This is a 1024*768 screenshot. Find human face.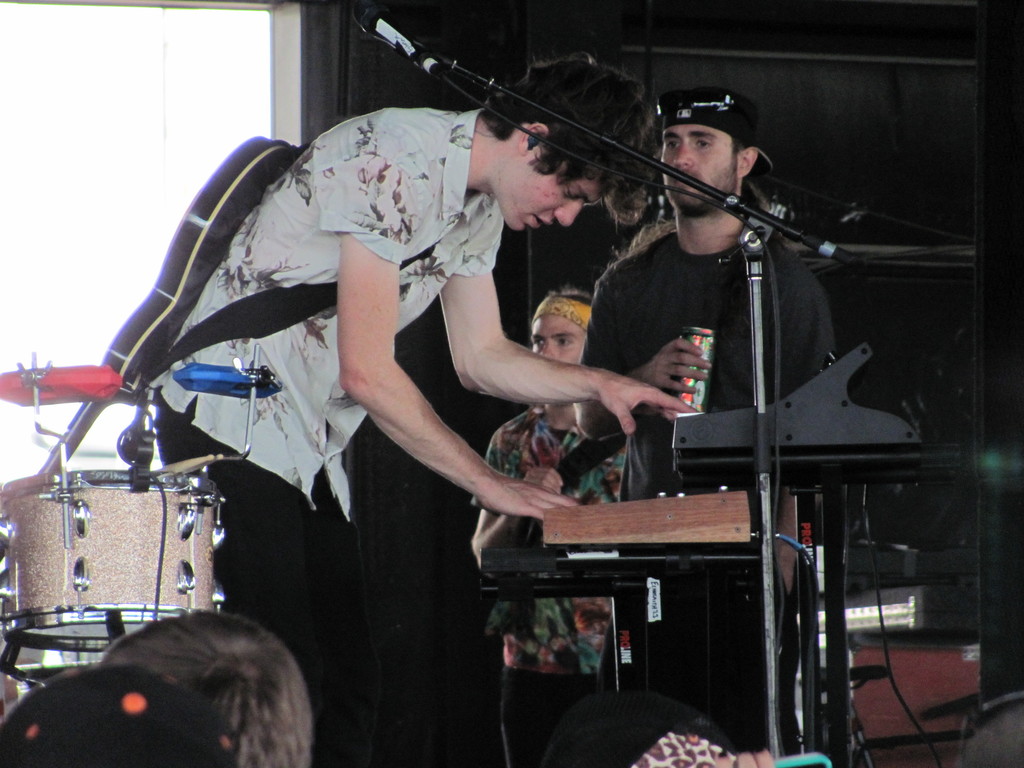
Bounding box: 527, 316, 592, 364.
